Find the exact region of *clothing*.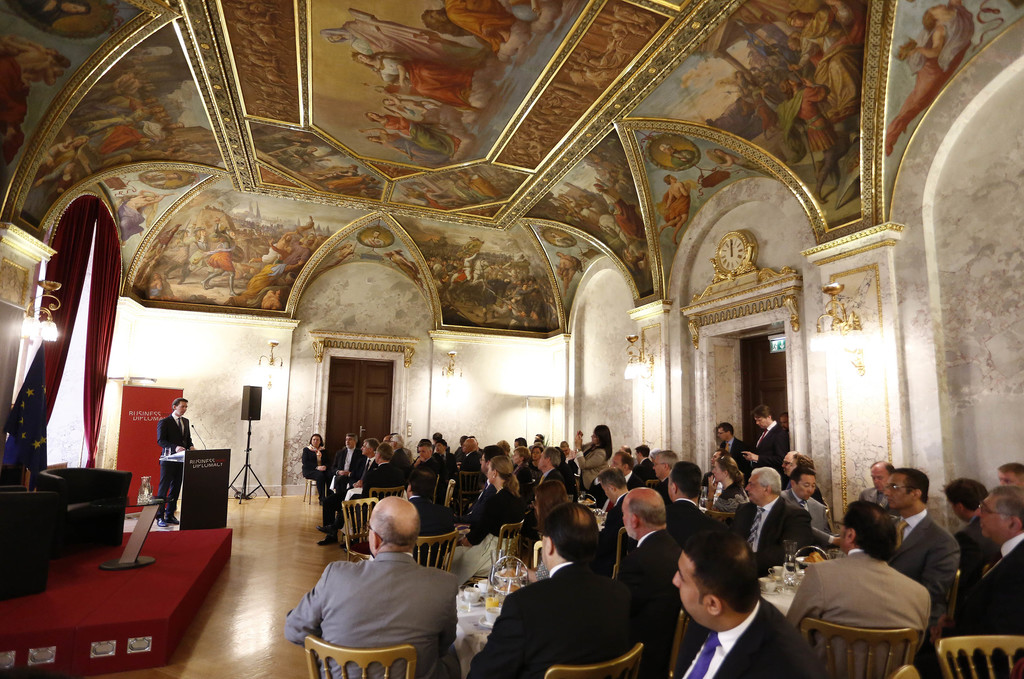
Exact region: Rect(473, 555, 644, 678).
